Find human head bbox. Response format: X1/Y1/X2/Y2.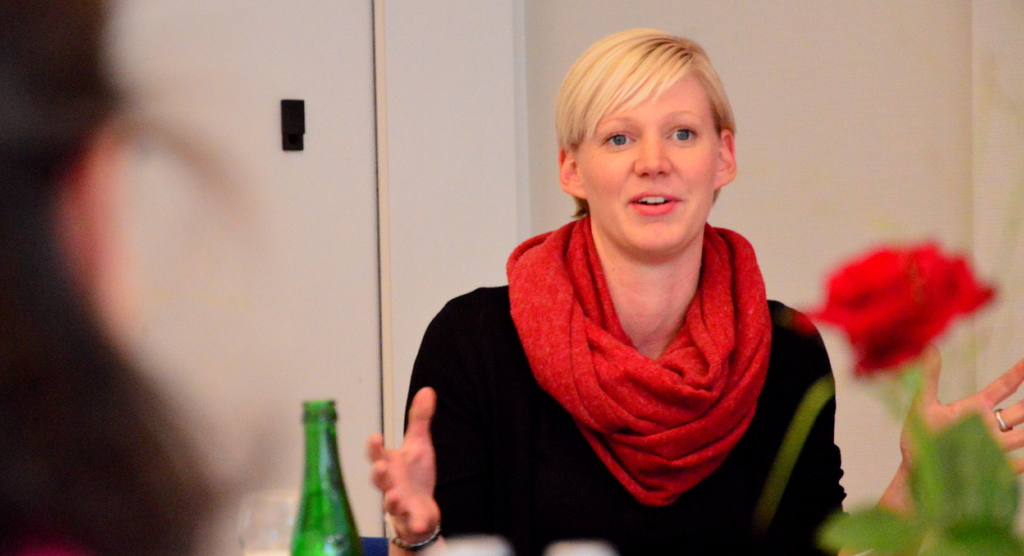
532/27/752/272.
